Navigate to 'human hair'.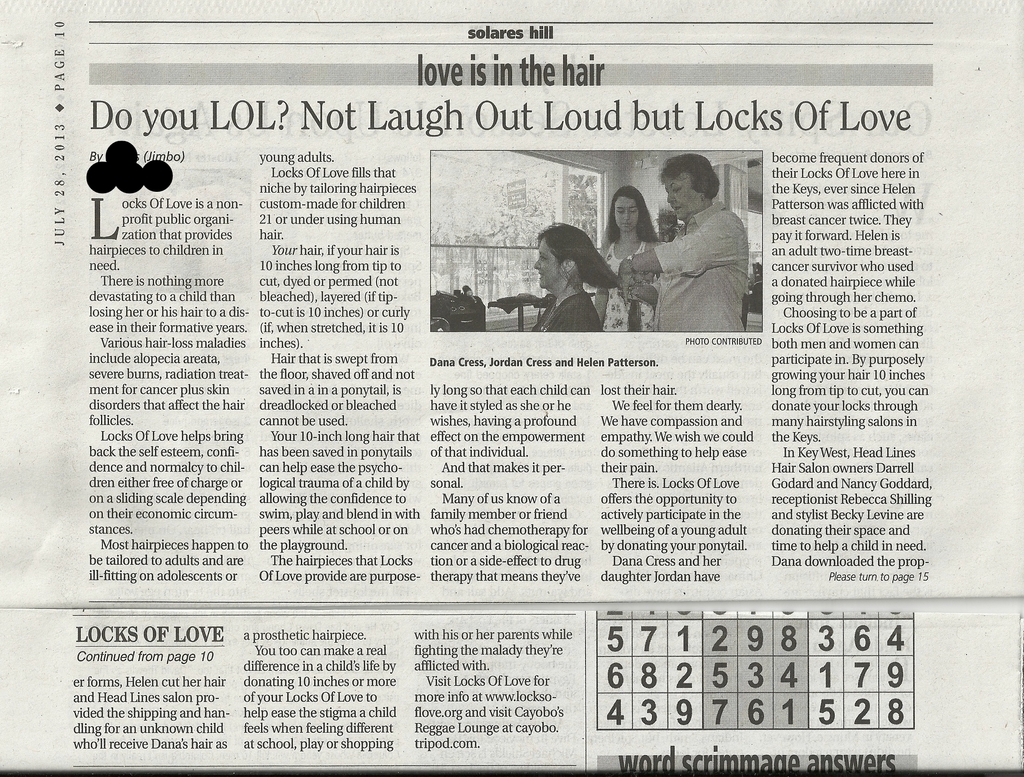
Navigation target: (left=604, top=183, right=659, bottom=242).
